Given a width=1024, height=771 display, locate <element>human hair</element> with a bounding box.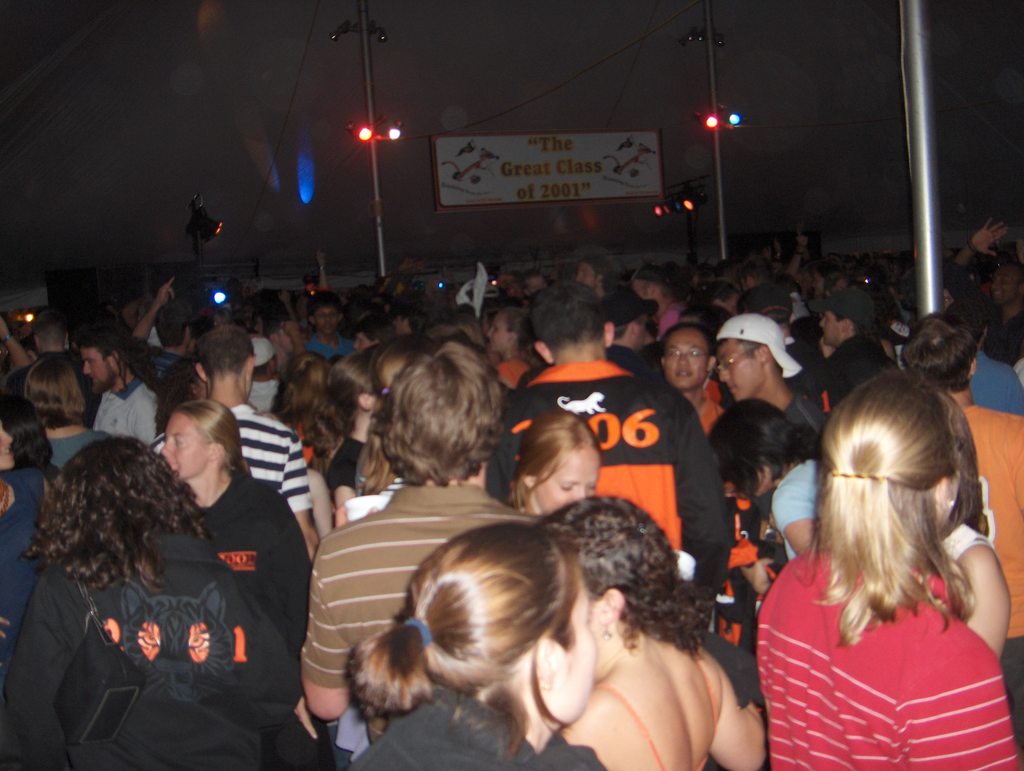
Located: 0, 392, 49, 440.
